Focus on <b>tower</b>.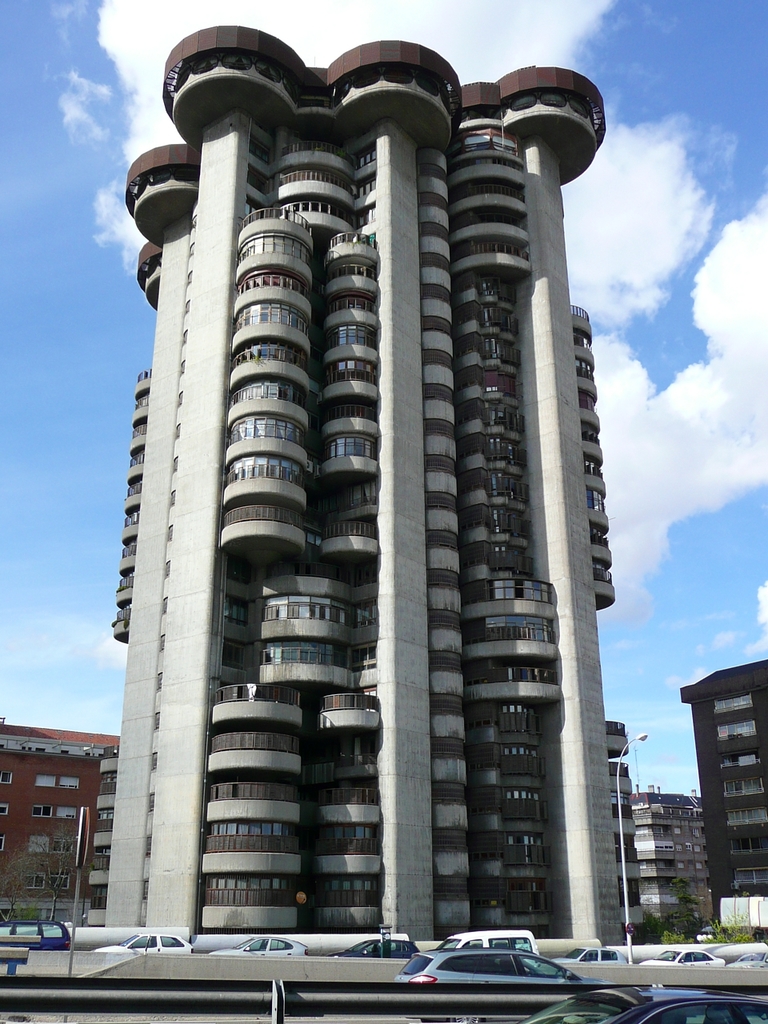
Focused at {"x1": 115, "y1": 23, "x2": 606, "y2": 936}.
